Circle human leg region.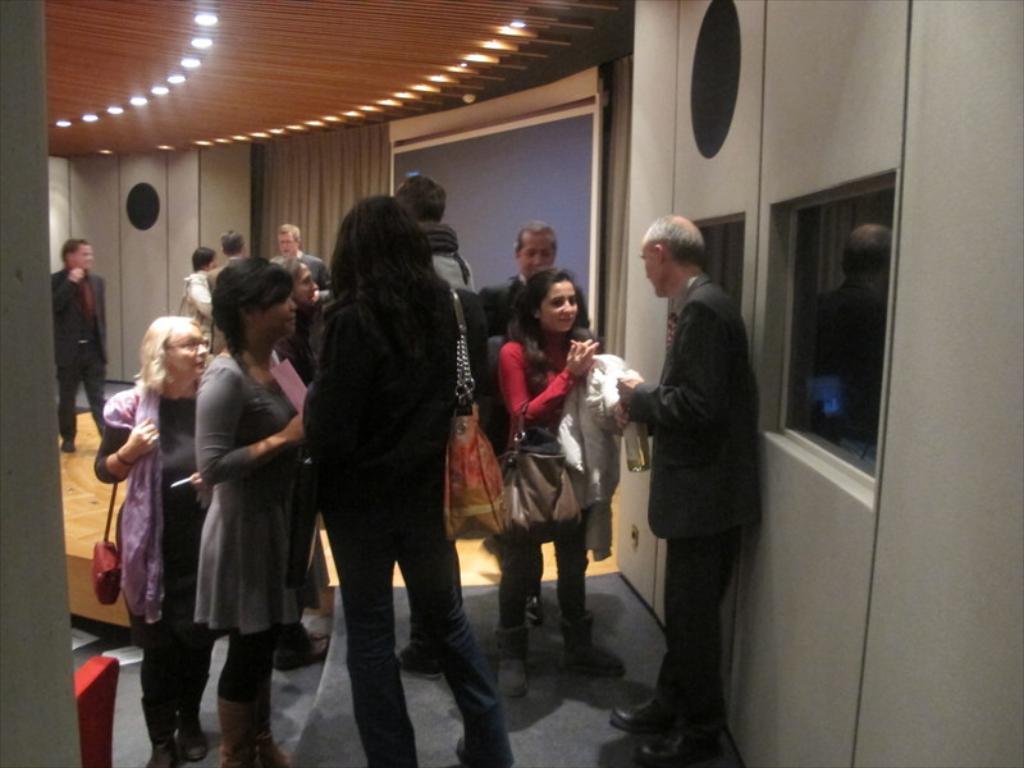
Region: x1=556, y1=511, x2=628, y2=672.
